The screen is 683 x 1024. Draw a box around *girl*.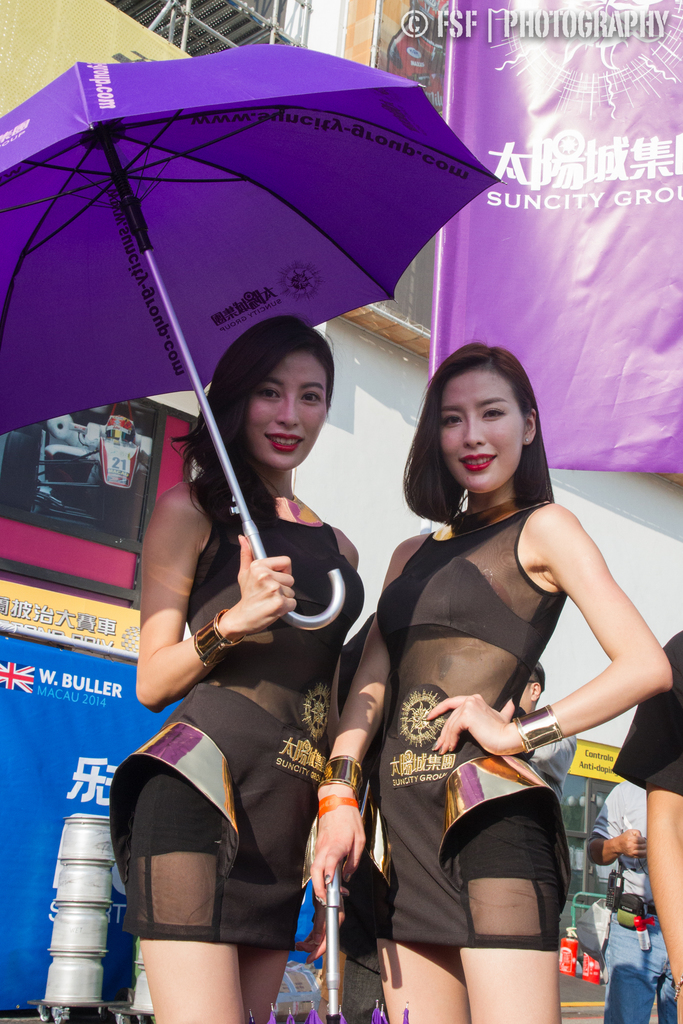
left=108, top=316, right=367, bottom=1023.
